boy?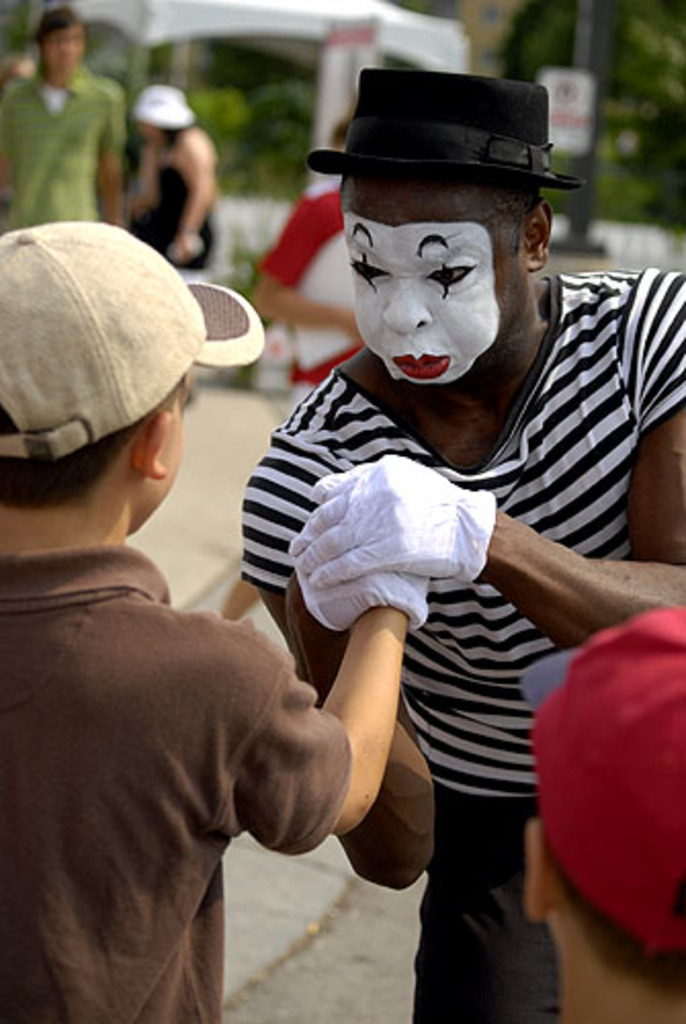
<region>514, 608, 684, 1022</region>
